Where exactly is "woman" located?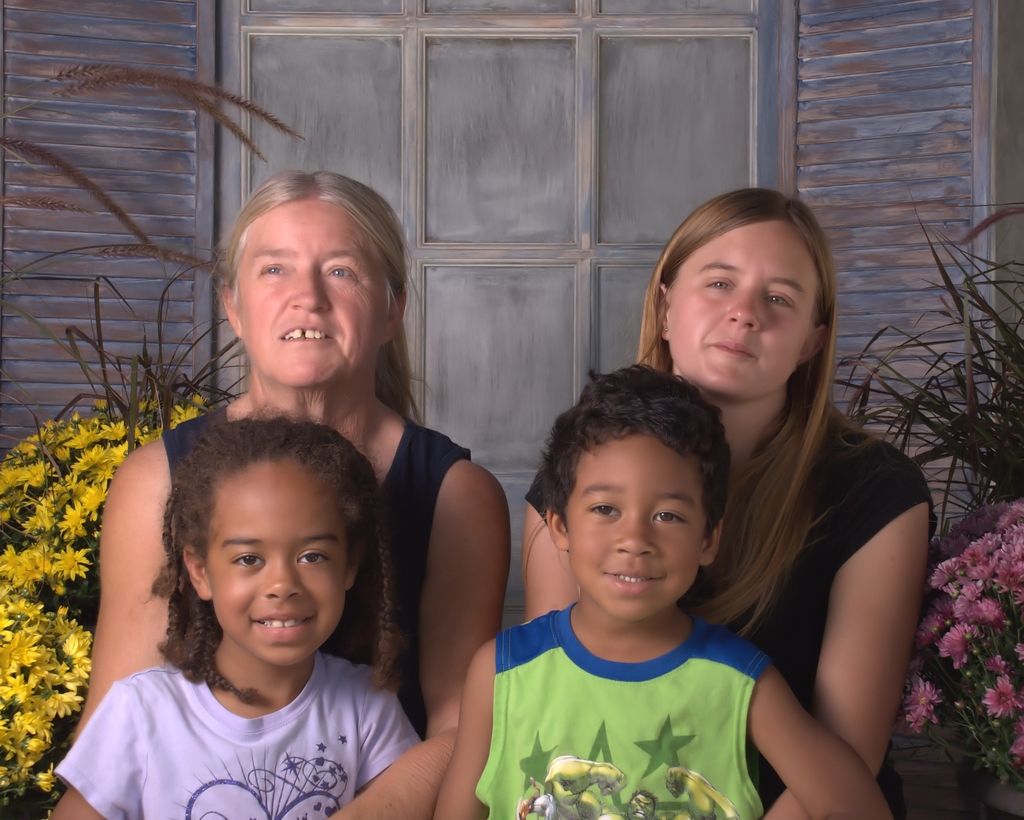
Its bounding box is bbox=(524, 181, 939, 819).
